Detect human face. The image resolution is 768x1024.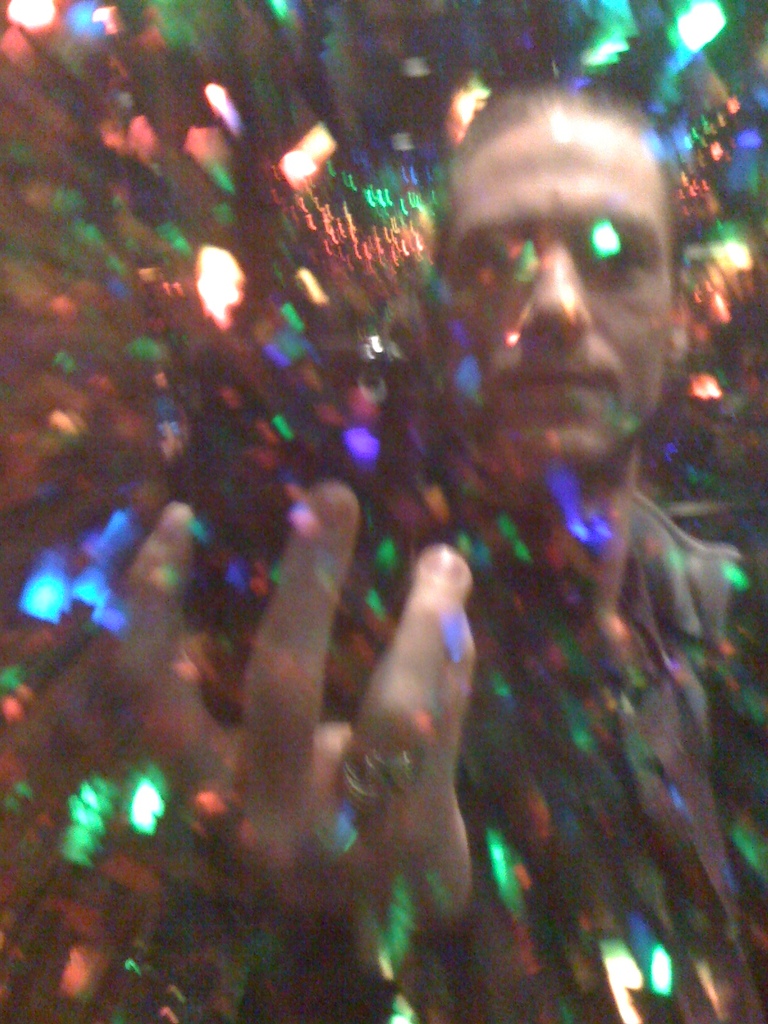
BBox(436, 113, 667, 466).
